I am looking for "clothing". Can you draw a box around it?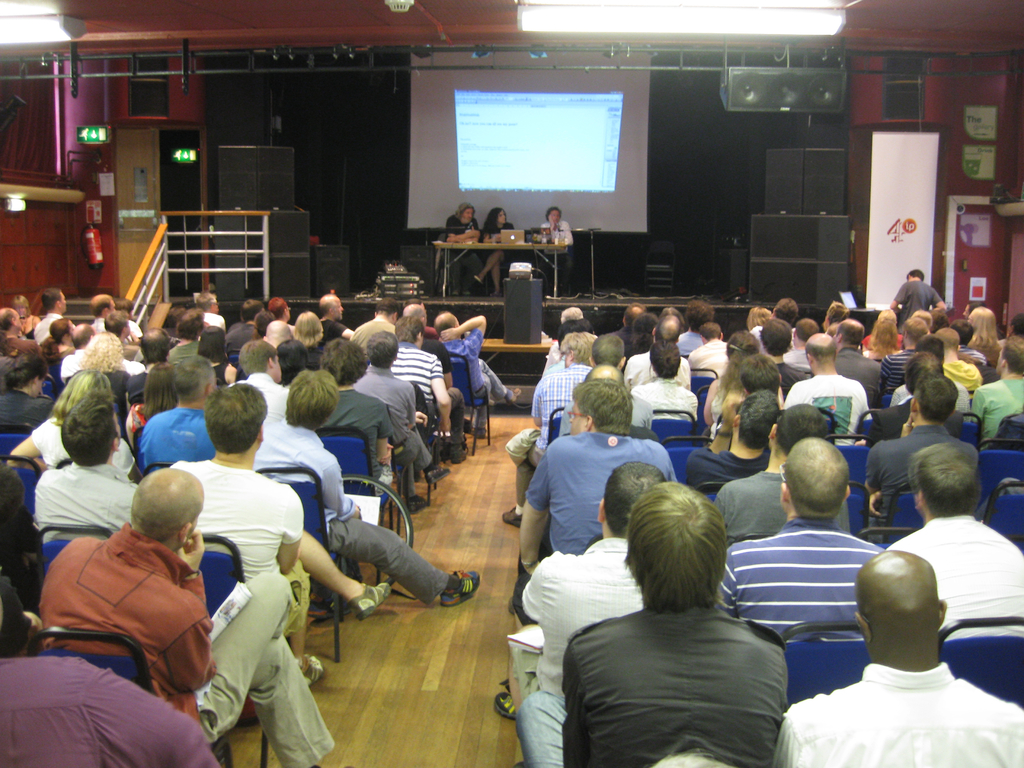
Sure, the bounding box is bbox=(353, 366, 434, 495).
